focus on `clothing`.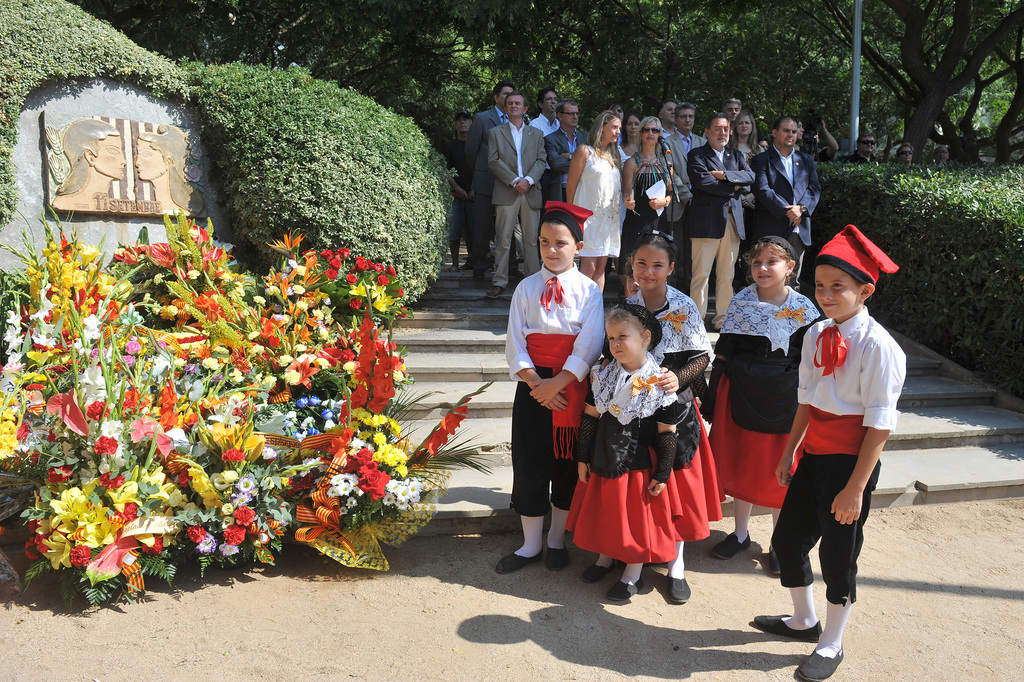
Focused at {"left": 557, "top": 342, "right": 722, "bottom": 550}.
